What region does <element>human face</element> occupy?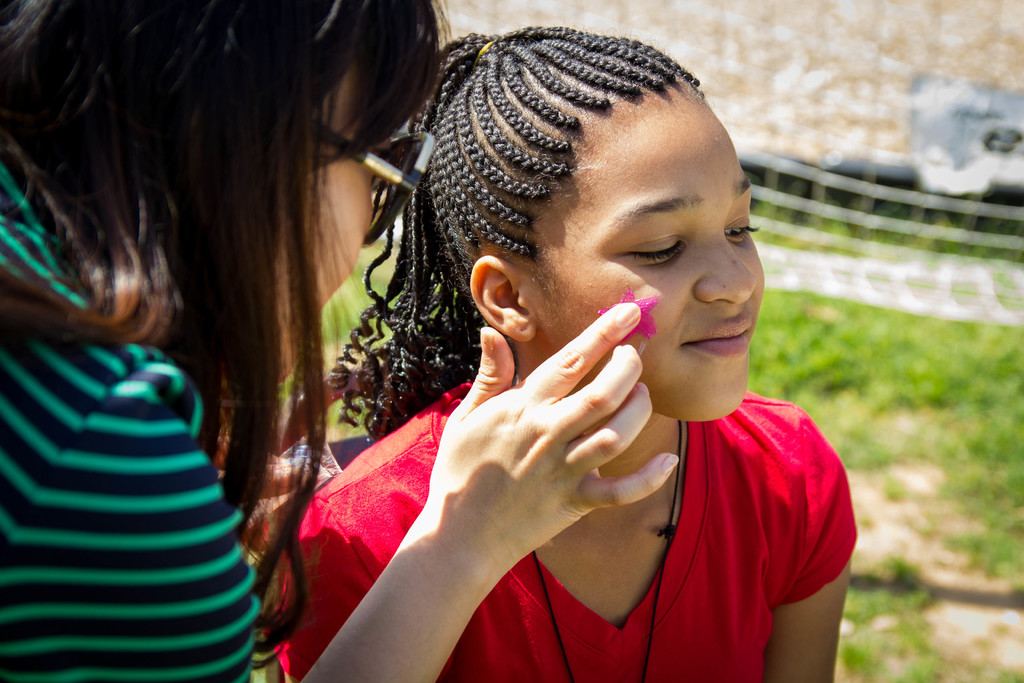
[533,86,762,419].
